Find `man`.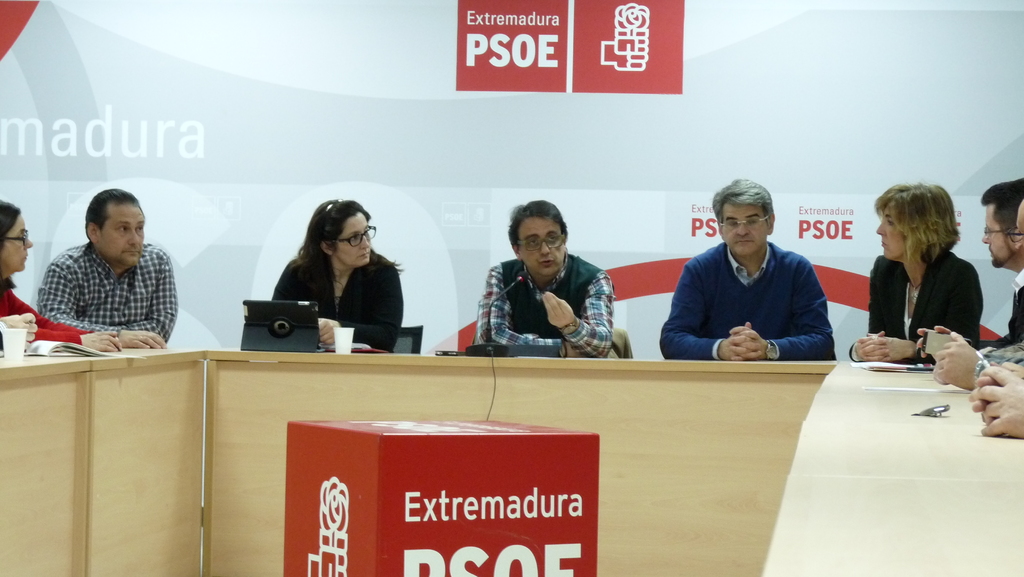
[970,361,1021,441].
